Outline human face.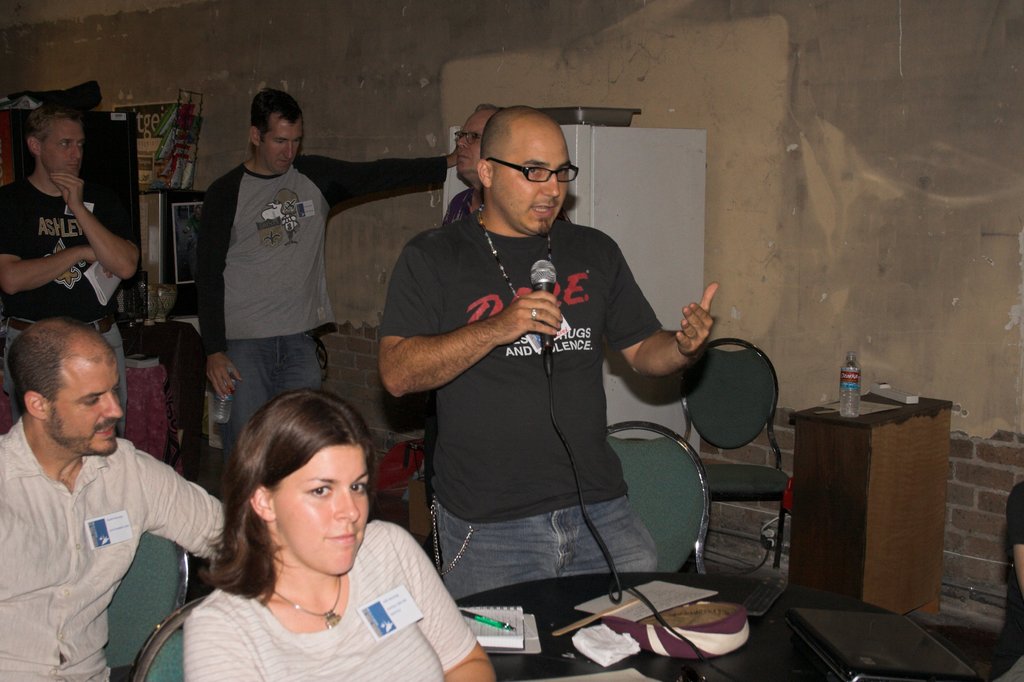
Outline: {"left": 458, "top": 115, "right": 483, "bottom": 175}.
